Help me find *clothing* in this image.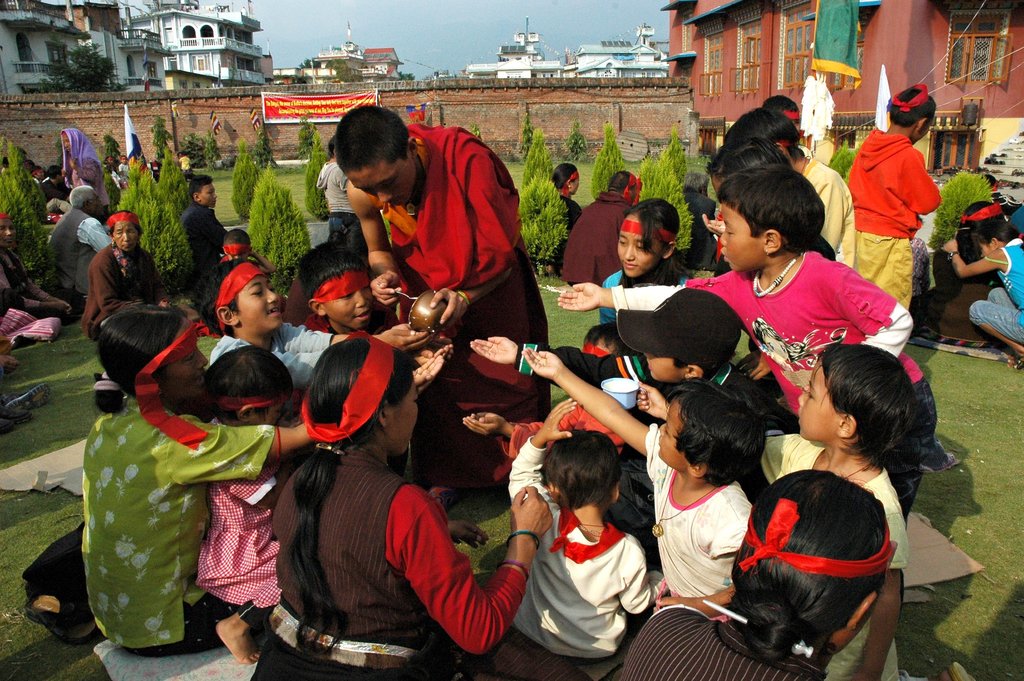
Found it: box(930, 224, 996, 336).
